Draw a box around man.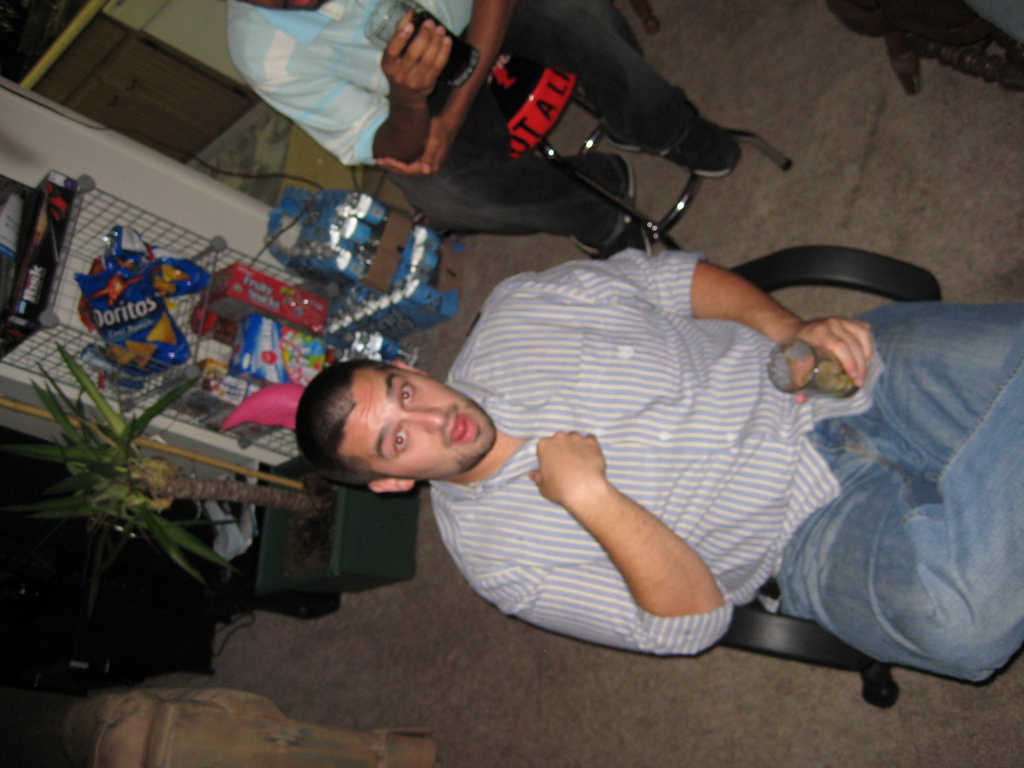
(296,244,1023,688).
